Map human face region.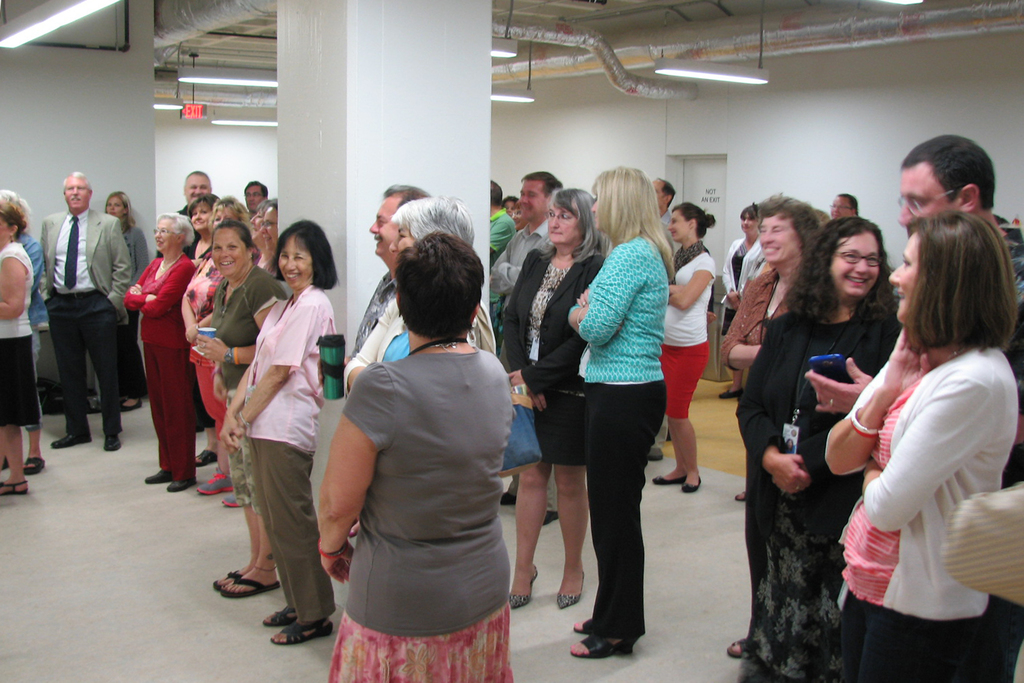
Mapped to 278/234/313/289.
